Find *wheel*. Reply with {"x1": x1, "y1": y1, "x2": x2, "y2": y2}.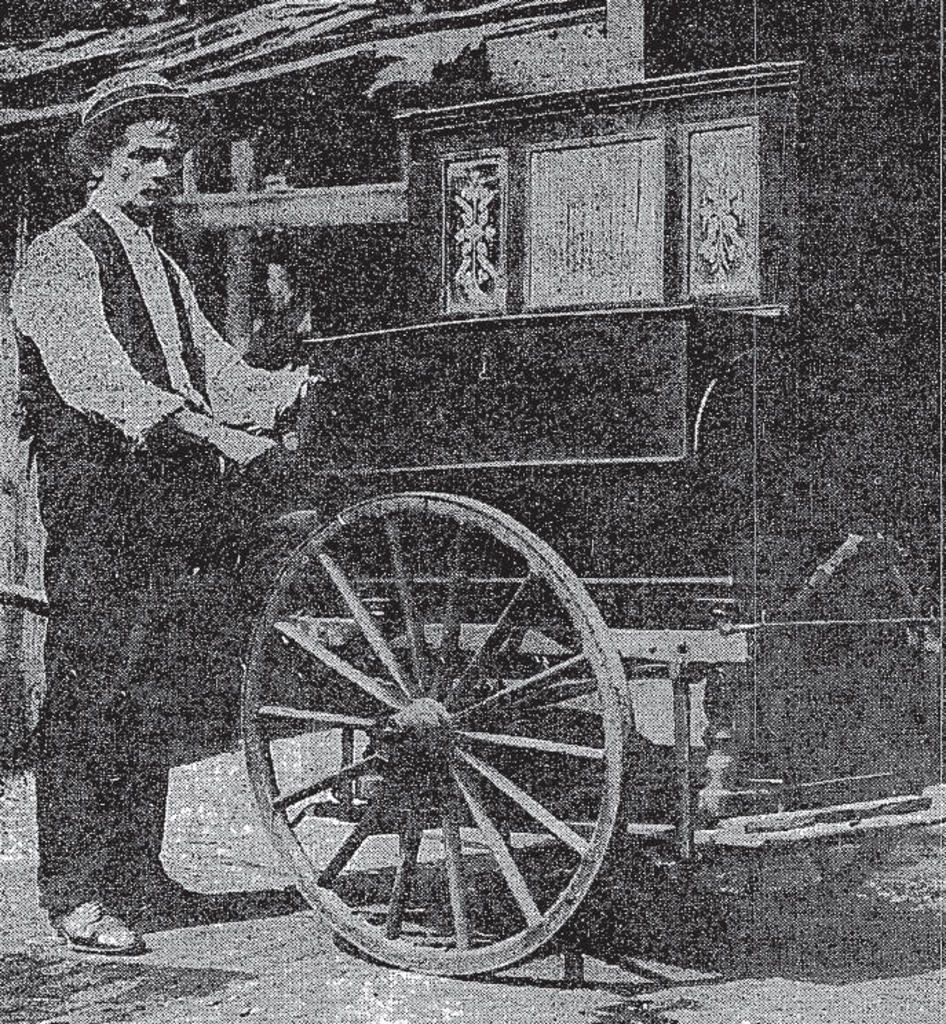
{"x1": 624, "y1": 831, "x2": 901, "y2": 924}.
